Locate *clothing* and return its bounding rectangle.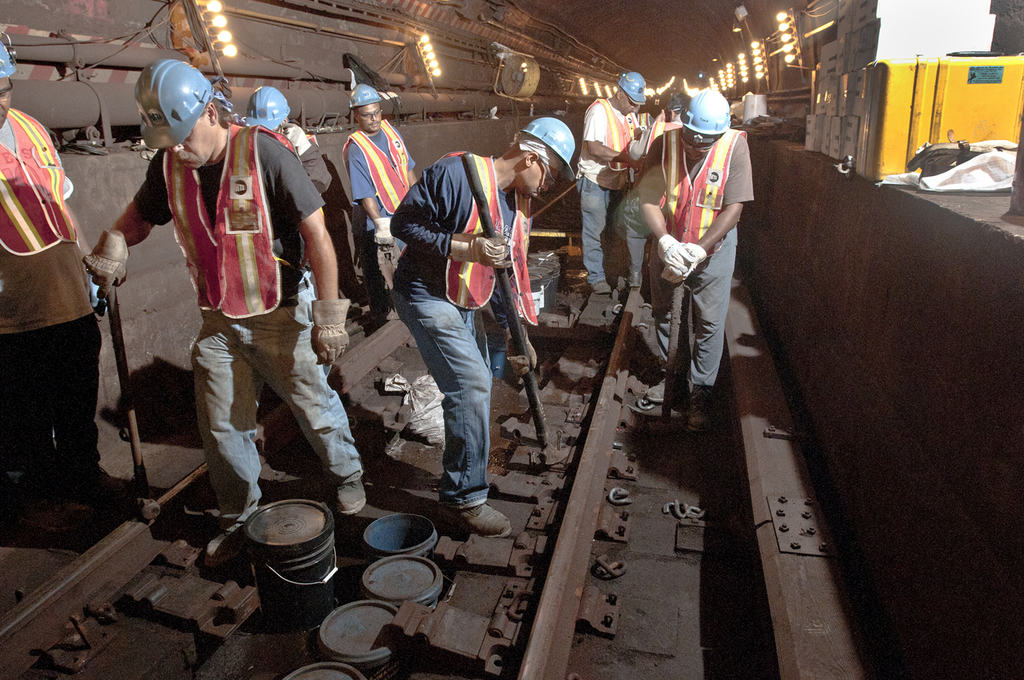
(625, 118, 685, 165).
